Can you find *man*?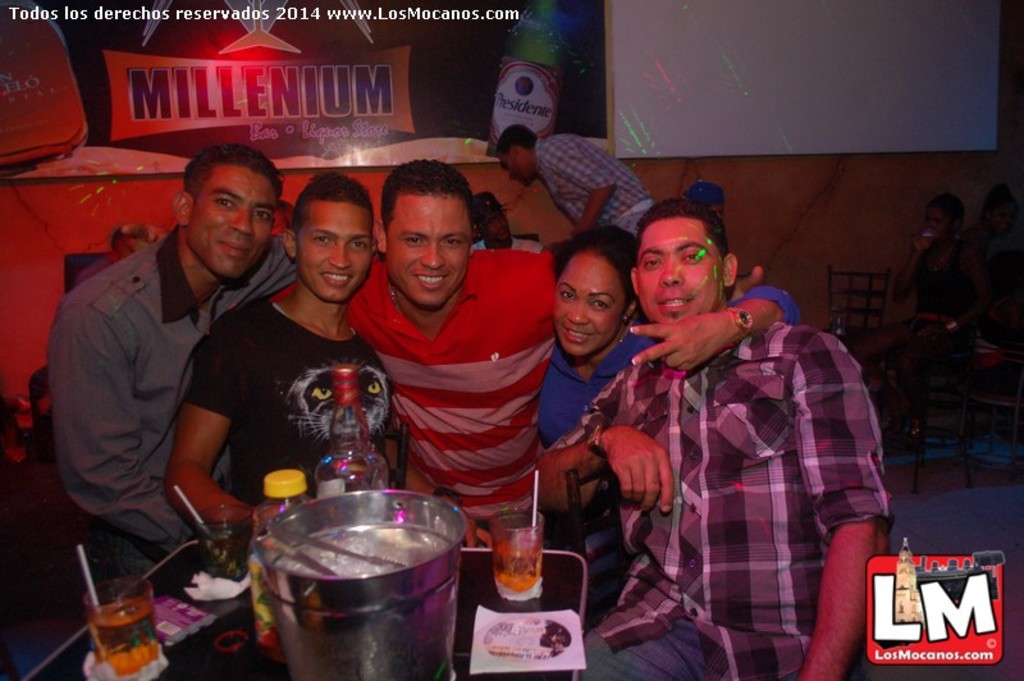
Yes, bounding box: {"left": 532, "top": 227, "right": 799, "bottom": 630}.
